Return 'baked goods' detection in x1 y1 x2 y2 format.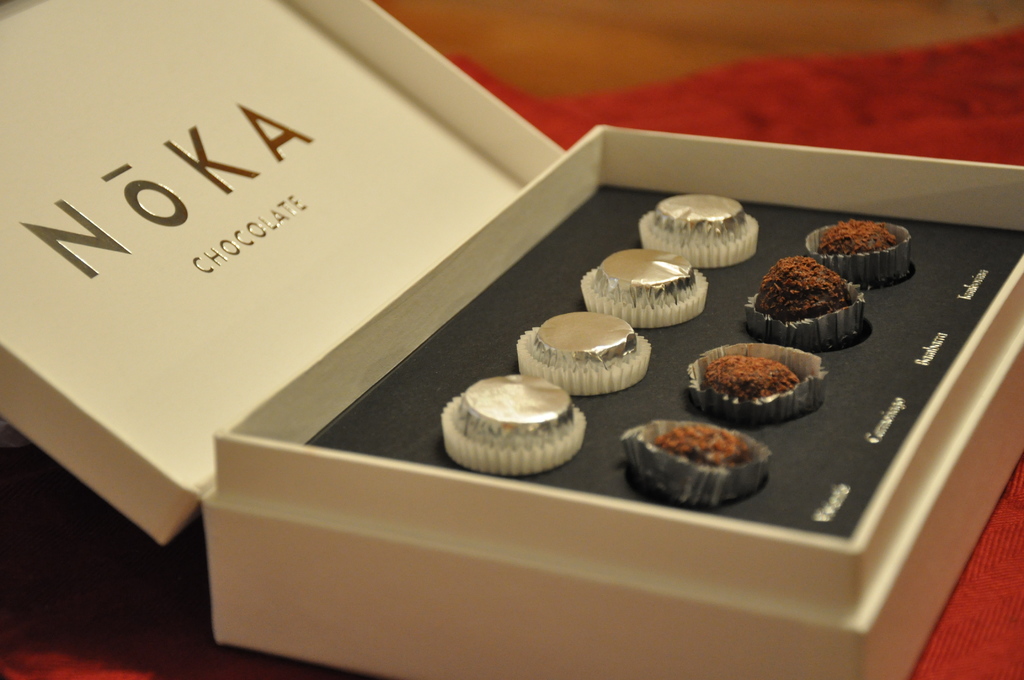
648 424 762 473.
